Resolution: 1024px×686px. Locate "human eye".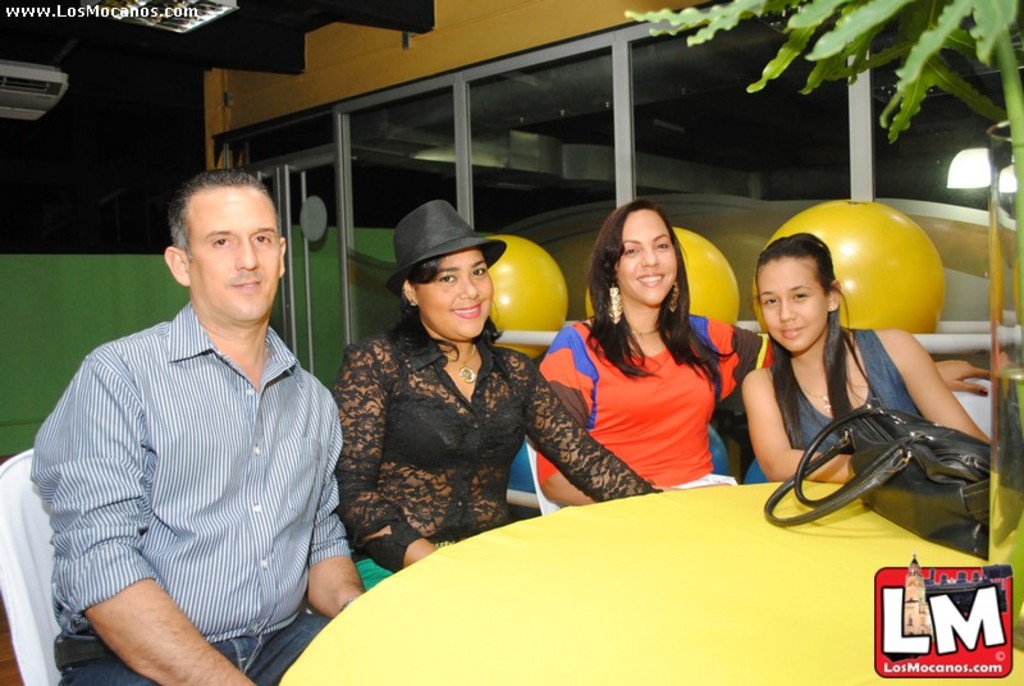
detection(763, 294, 781, 307).
